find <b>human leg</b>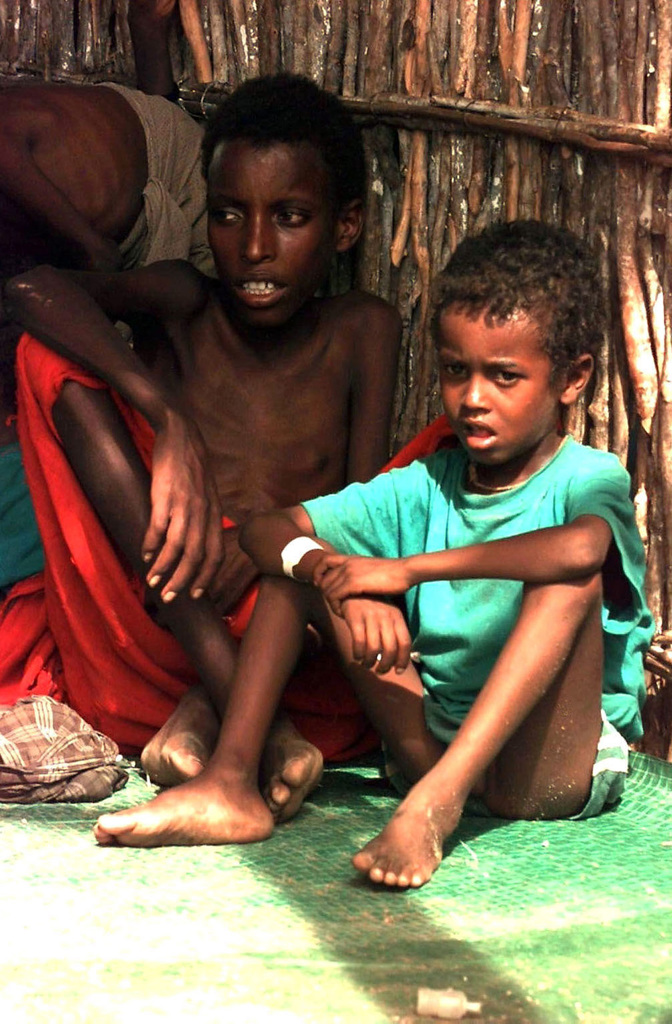
127 685 220 791
